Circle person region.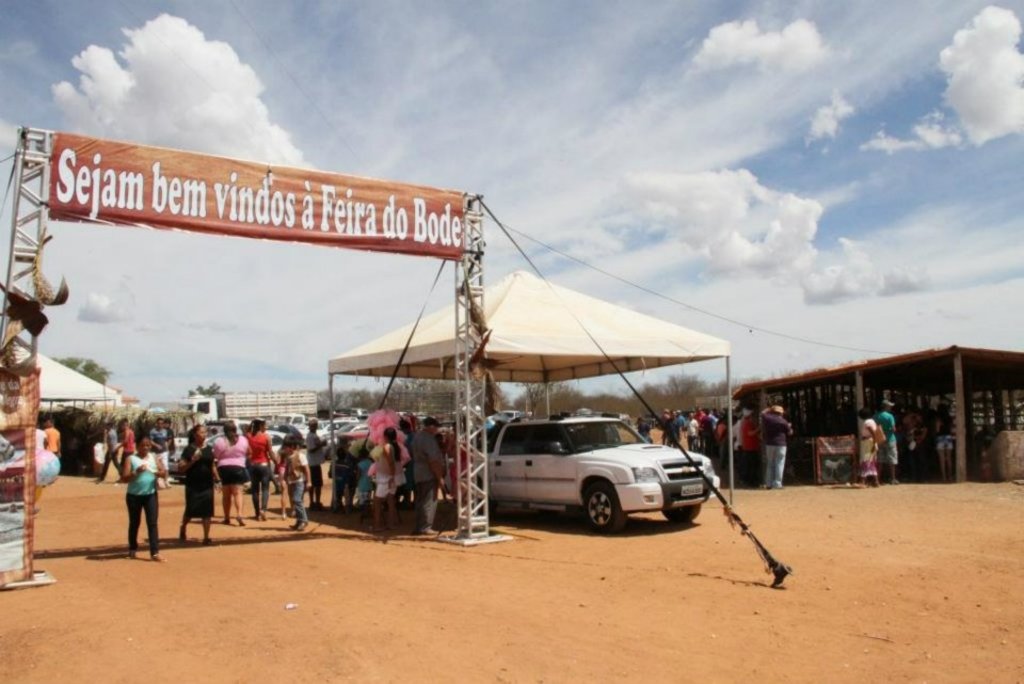
Region: 117, 417, 132, 479.
